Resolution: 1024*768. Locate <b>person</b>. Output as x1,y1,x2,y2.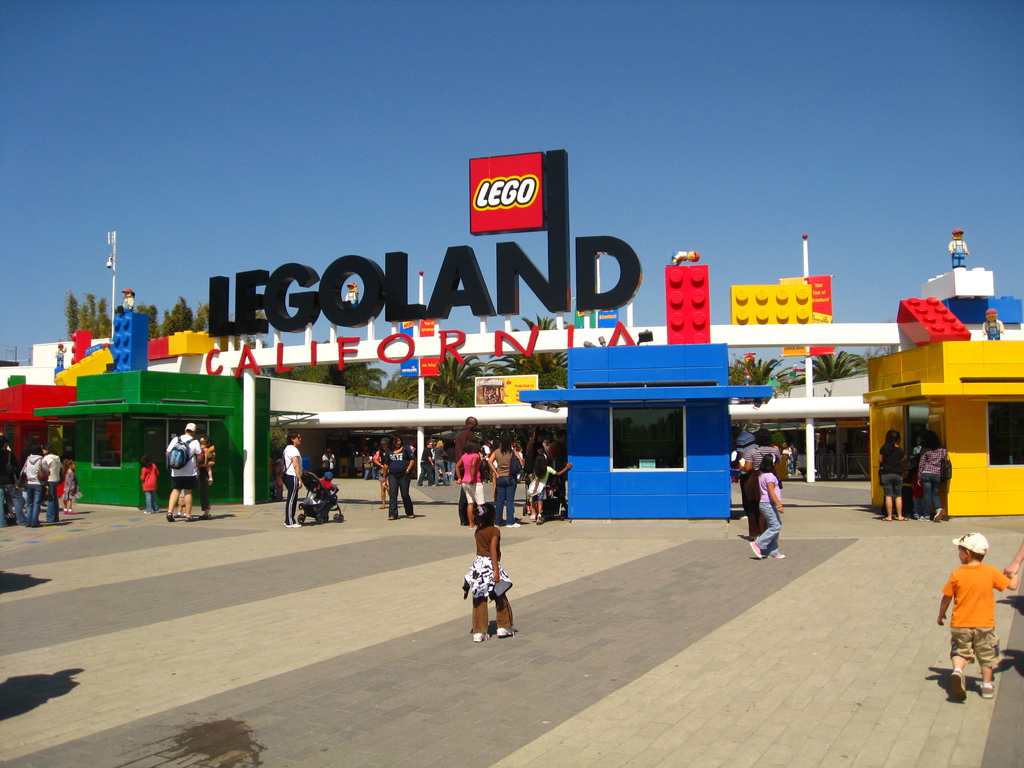
20,438,44,529.
